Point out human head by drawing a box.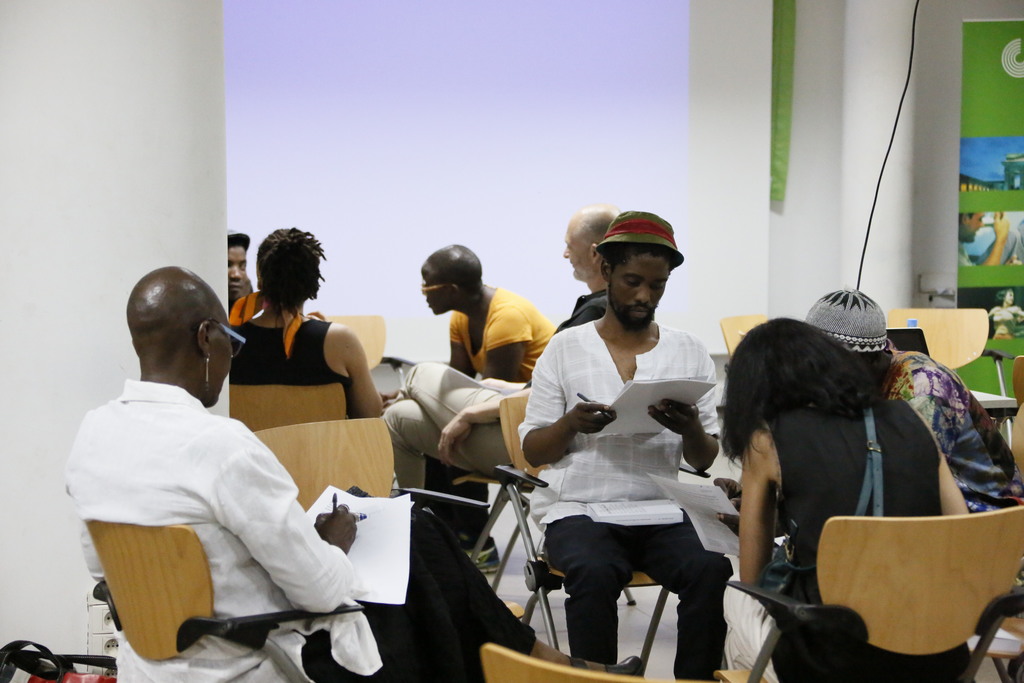
<box>724,318,891,465</box>.
